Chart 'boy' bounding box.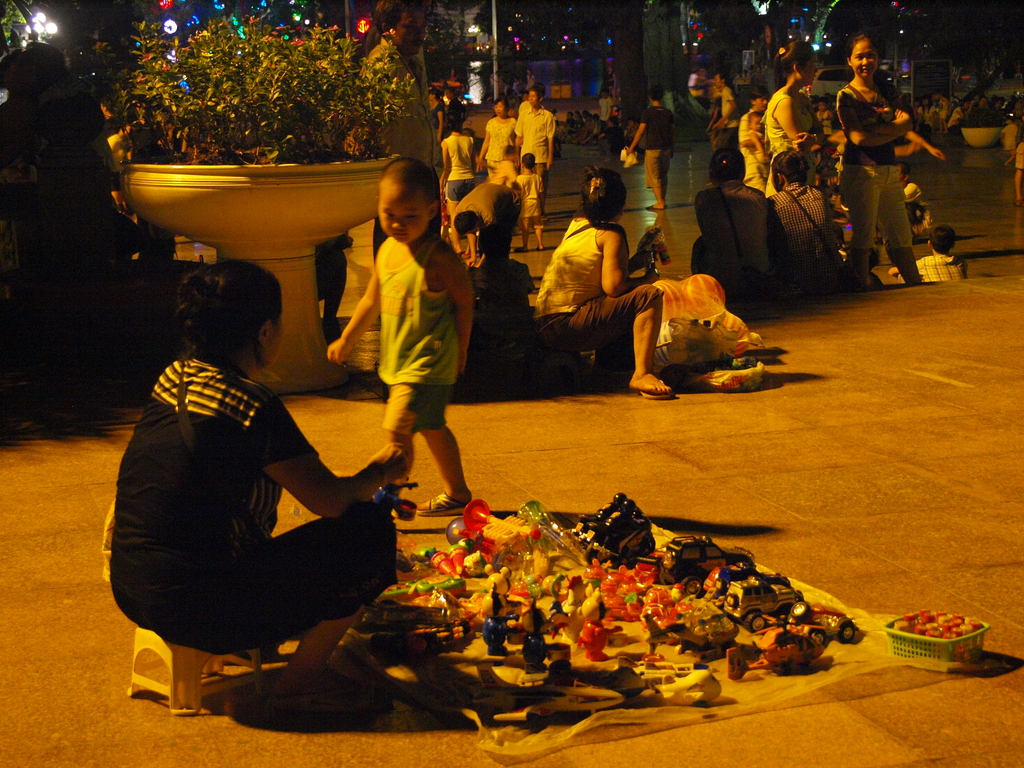
Charted: x1=744, y1=115, x2=773, y2=170.
